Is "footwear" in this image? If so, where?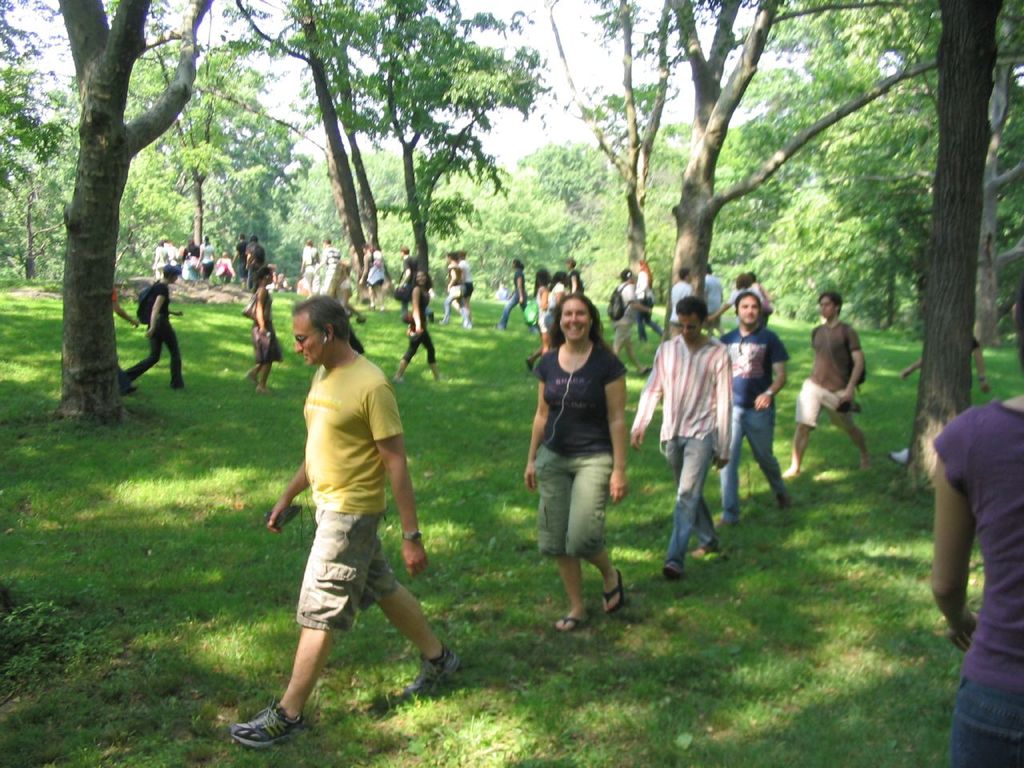
Yes, at 393, 642, 461, 694.
